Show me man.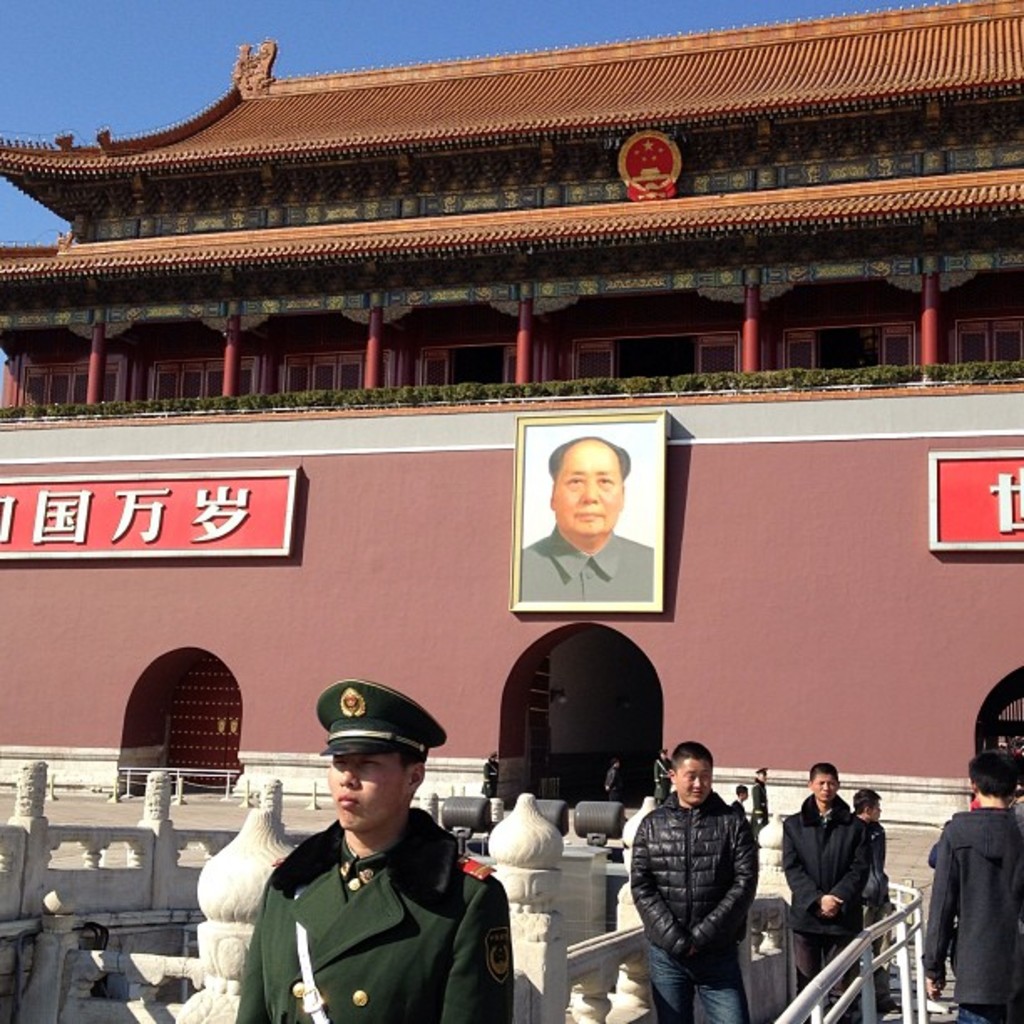
man is here: rect(522, 435, 651, 597).
